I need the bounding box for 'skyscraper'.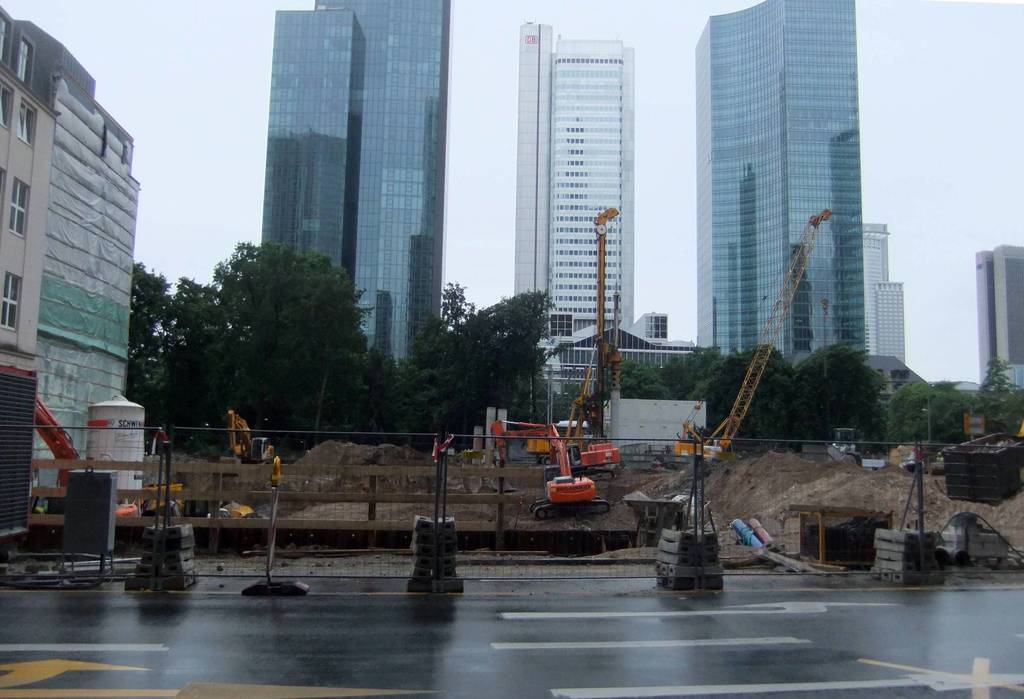
Here it is: (692, 0, 865, 370).
